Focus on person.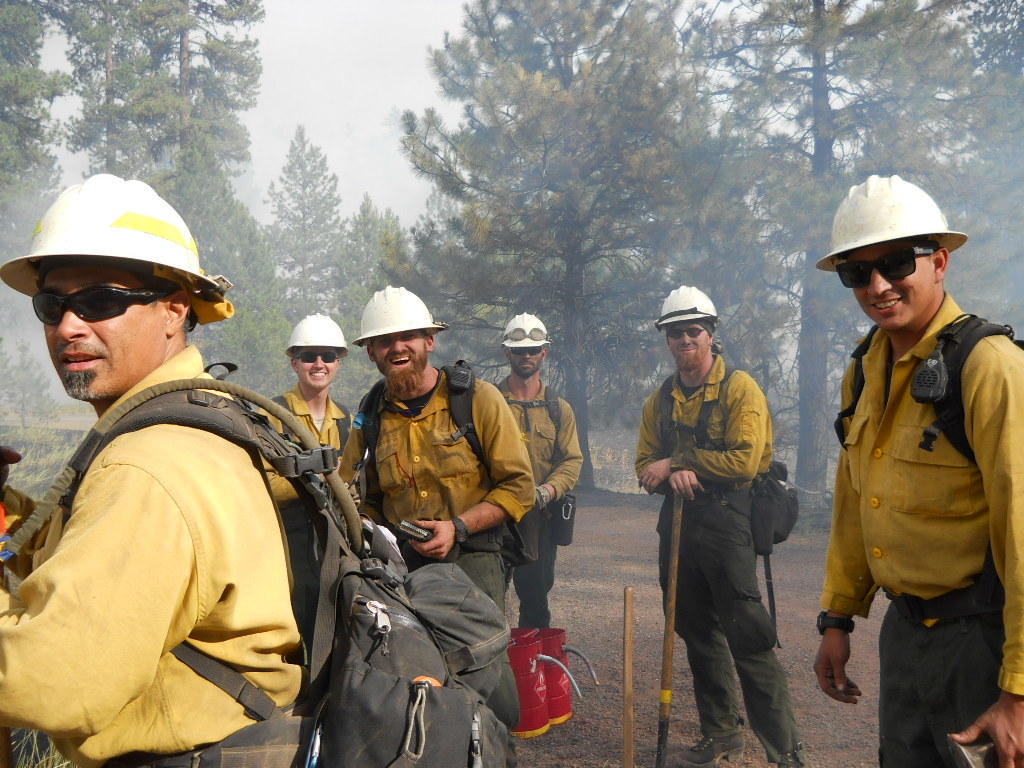
Focused at (x1=0, y1=447, x2=39, y2=540).
